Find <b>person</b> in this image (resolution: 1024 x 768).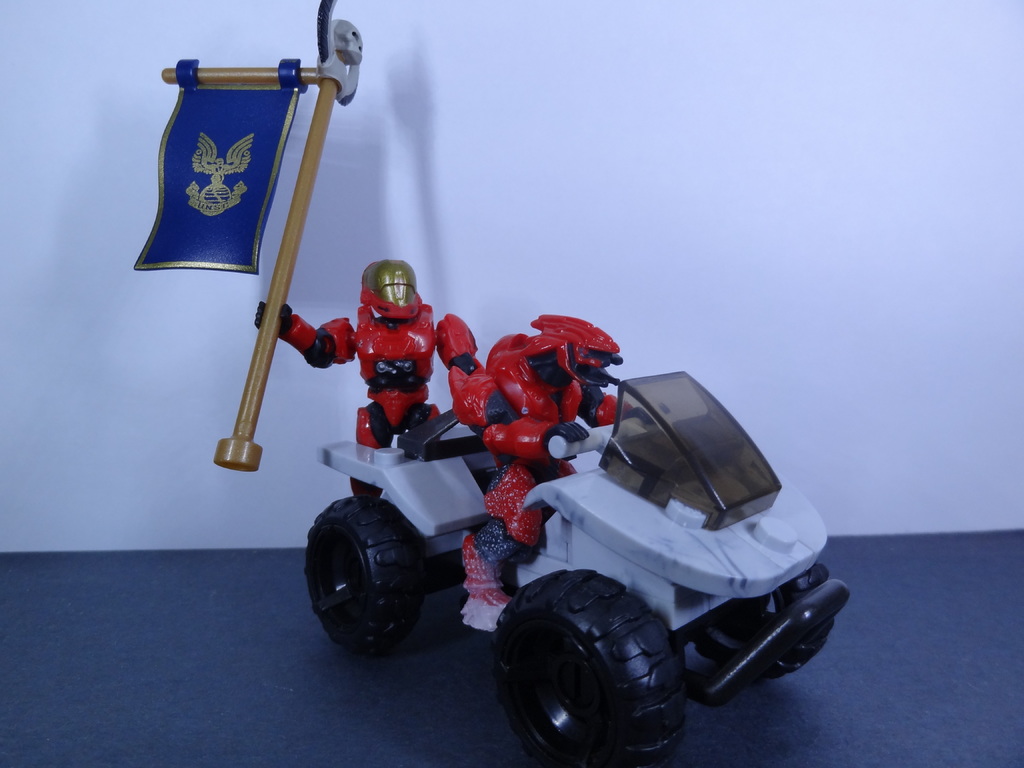
{"x1": 460, "y1": 311, "x2": 631, "y2": 638}.
